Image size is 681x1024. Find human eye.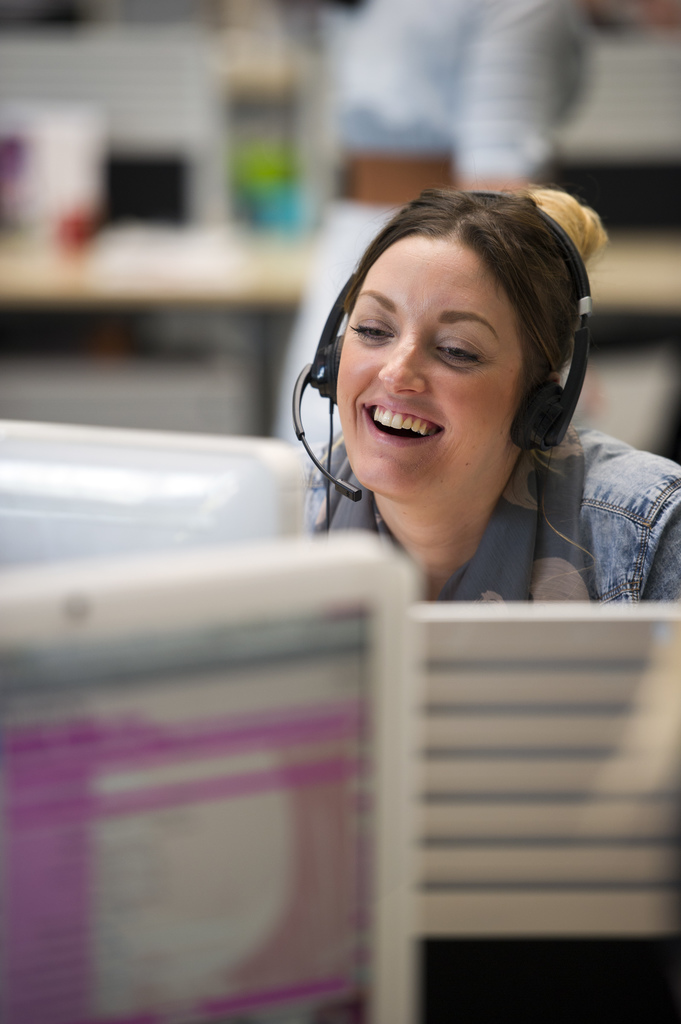
(left=429, top=323, right=492, bottom=375).
